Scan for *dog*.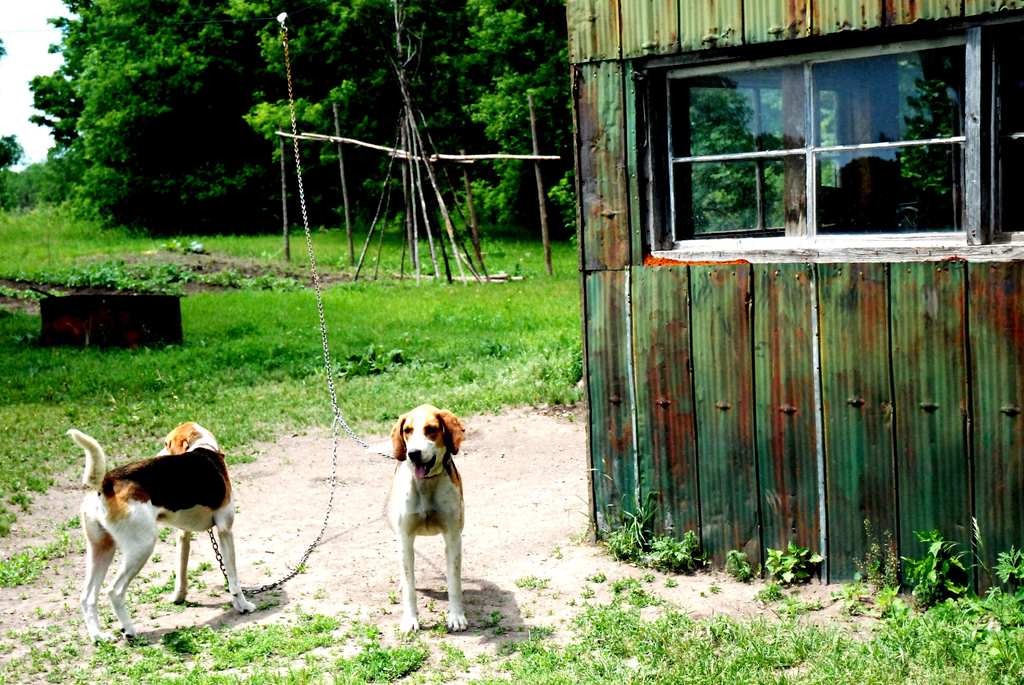
Scan result: select_region(383, 404, 468, 633).
